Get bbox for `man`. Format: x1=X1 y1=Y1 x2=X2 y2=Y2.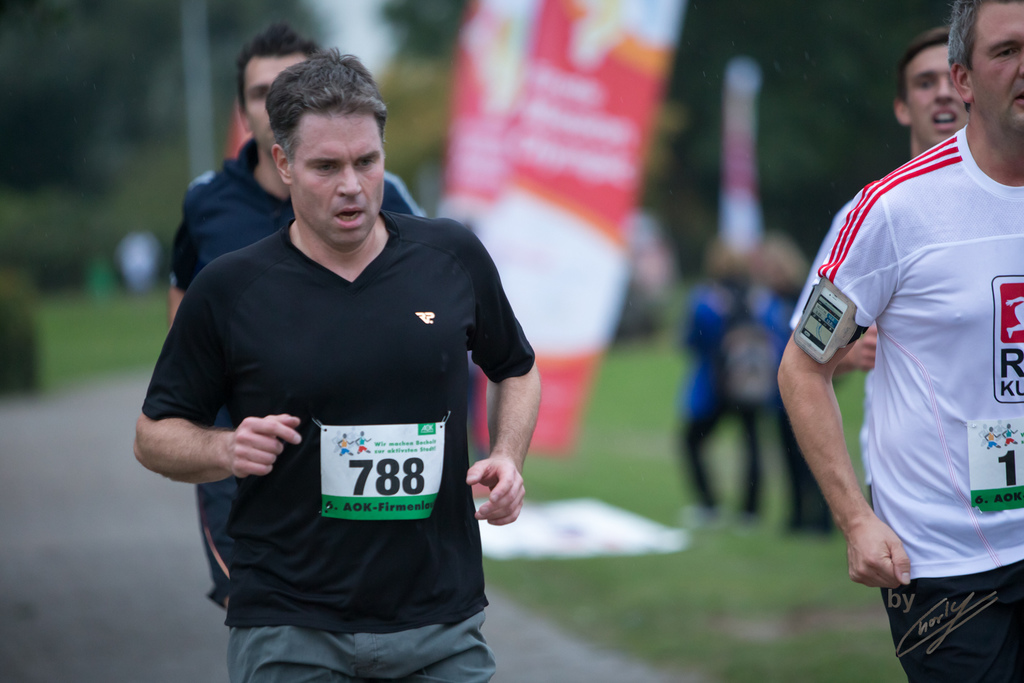
x1=775 y1=0 x2=1023 y2=682.
